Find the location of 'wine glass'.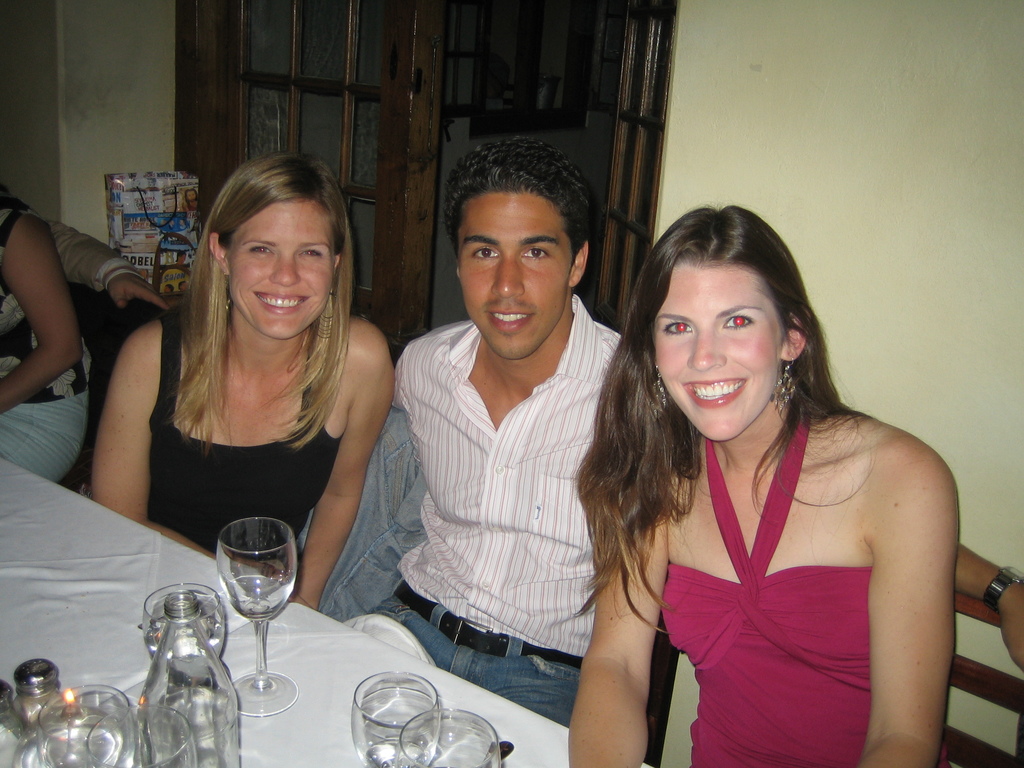
Location: region(216, 515, 301, 719).
